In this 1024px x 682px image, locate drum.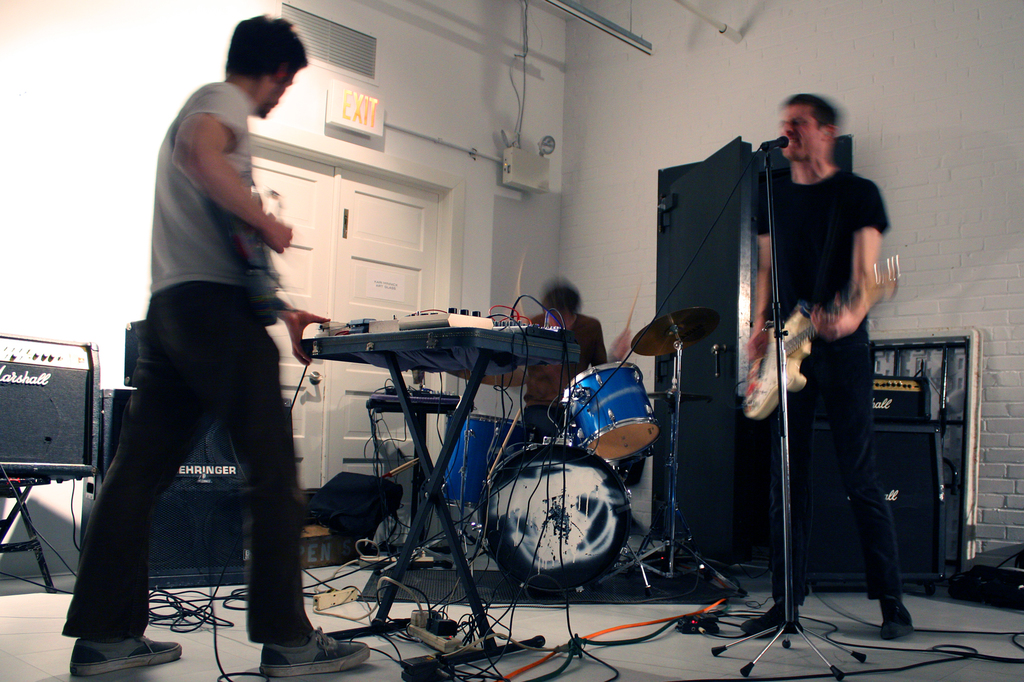
Bounding box: <box>475,443,635,592</box>.
